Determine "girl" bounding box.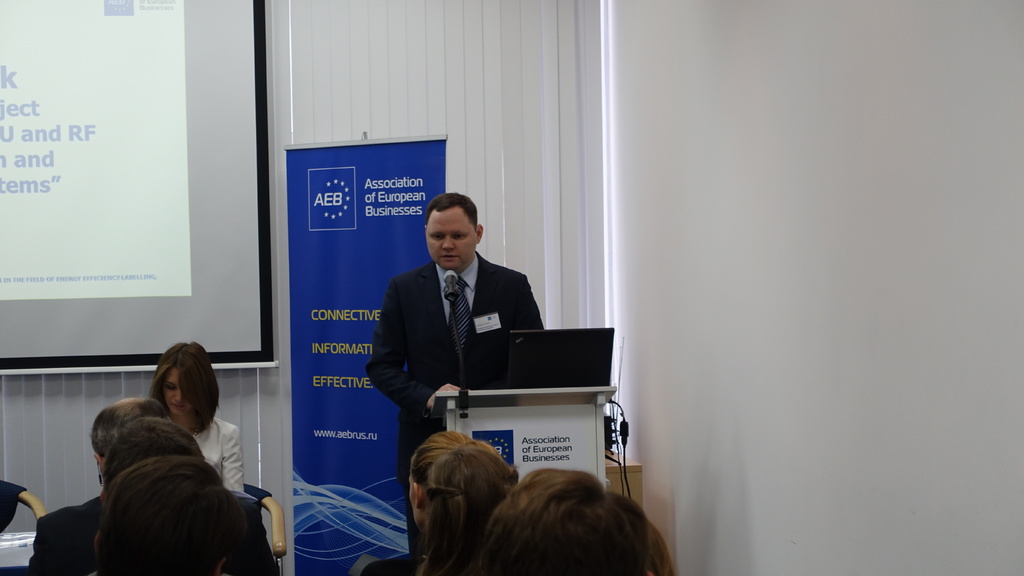
Determined: box=[472, 467, 673, 575].
